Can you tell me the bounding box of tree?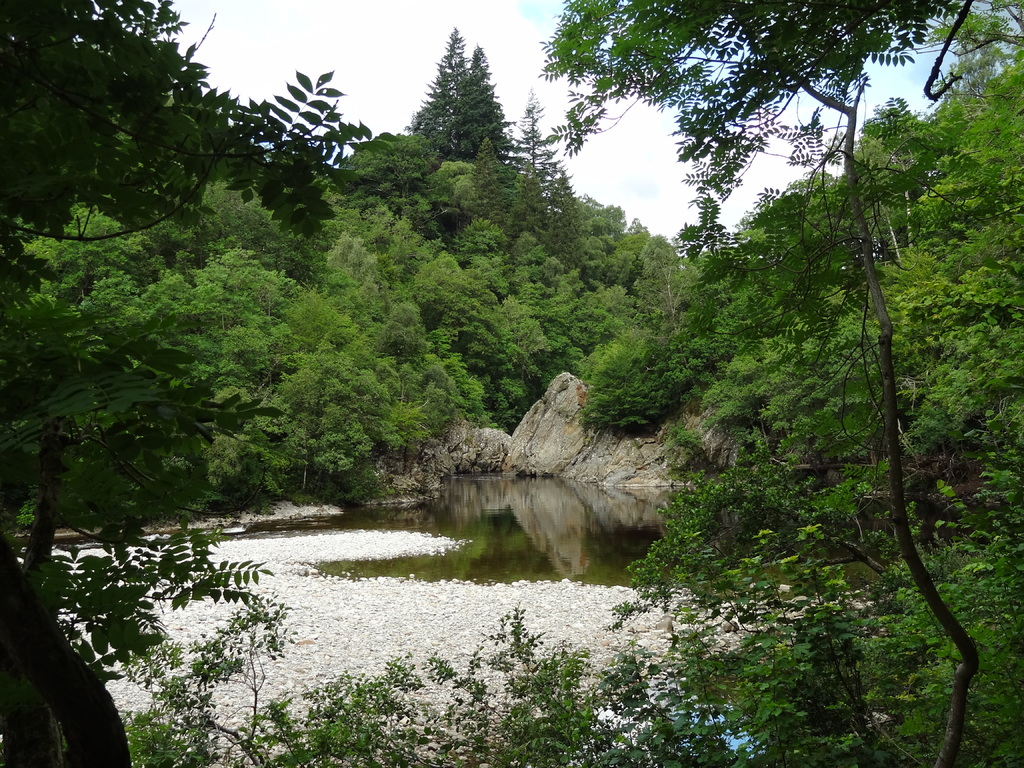
pyautogui.locateOnScreen(534, 0, 996, 764).
